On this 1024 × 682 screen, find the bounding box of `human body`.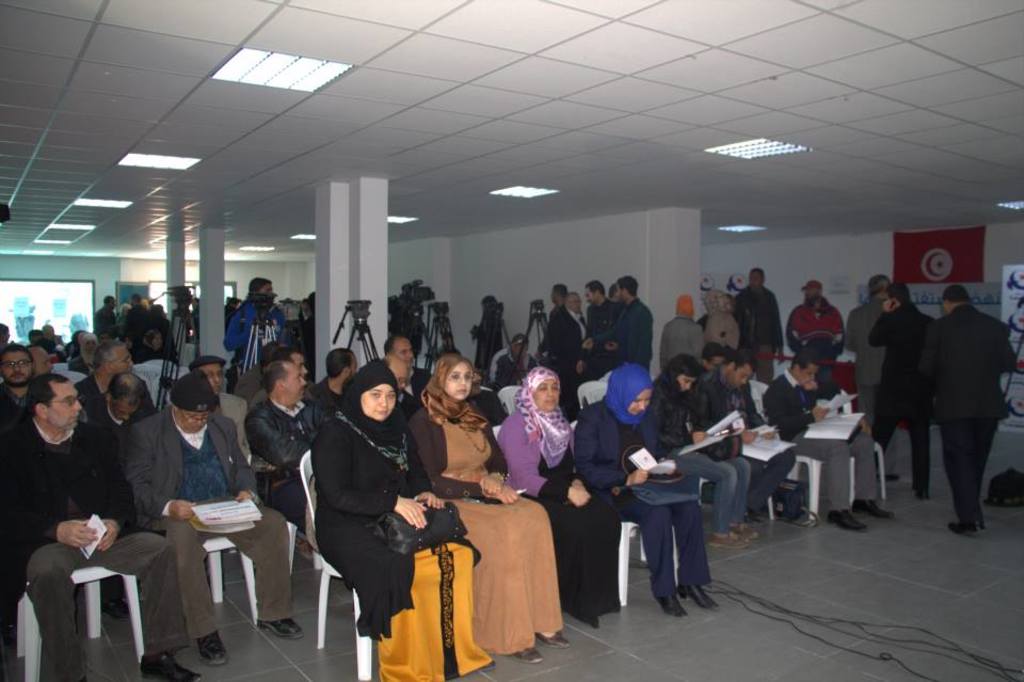
Bounding box: left=242, top=395, right=311, bottom=541.
